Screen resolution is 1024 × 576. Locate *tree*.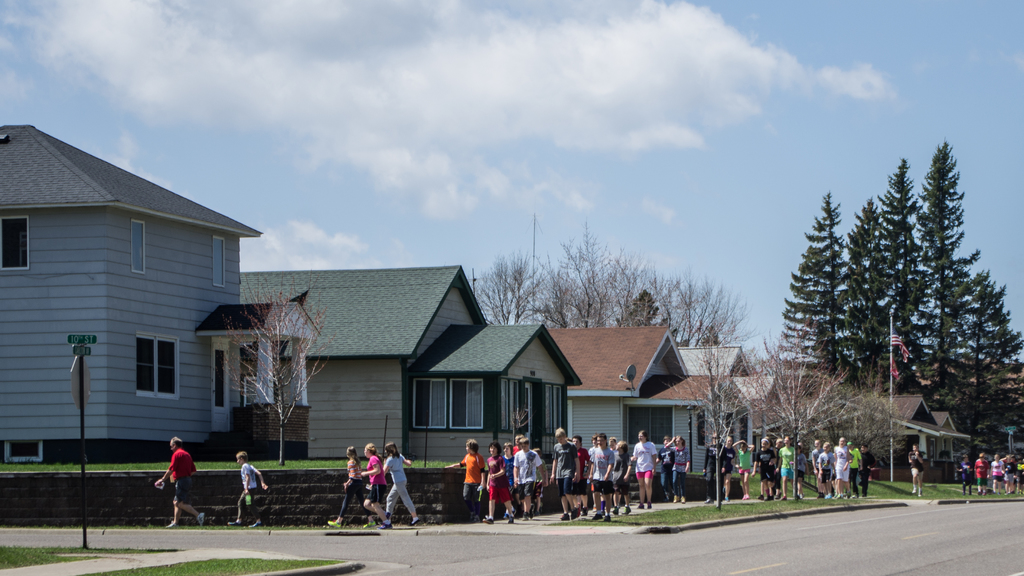
bbox=[454, 223, 754, 353].
